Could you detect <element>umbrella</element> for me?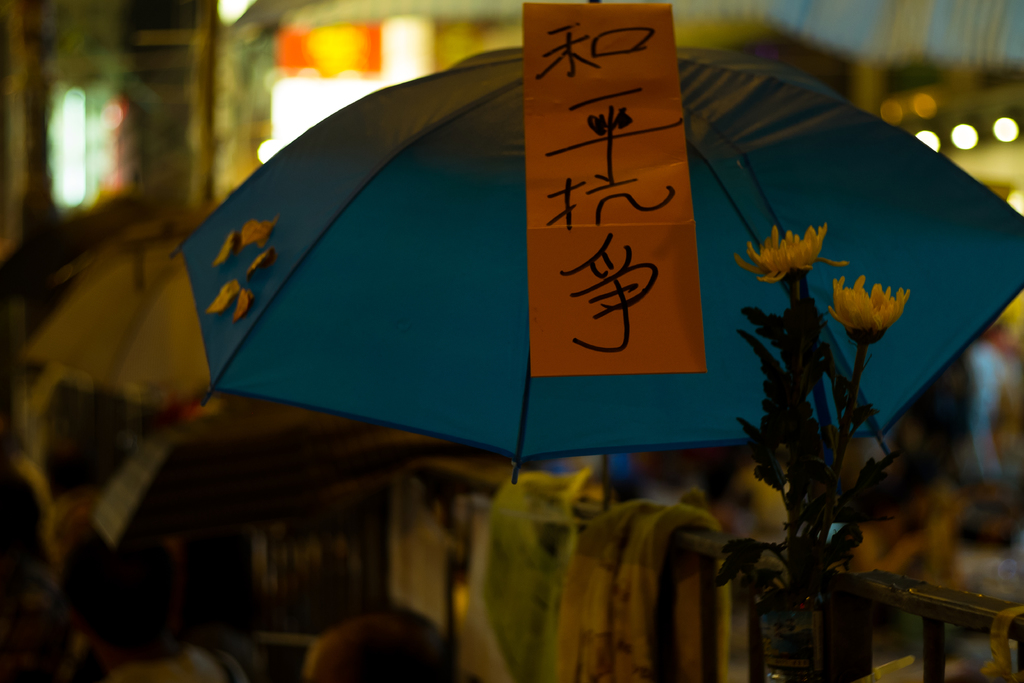
Detection result: {"x1": 22, "y1": 194, "x2": 471, "y2": 446}.
